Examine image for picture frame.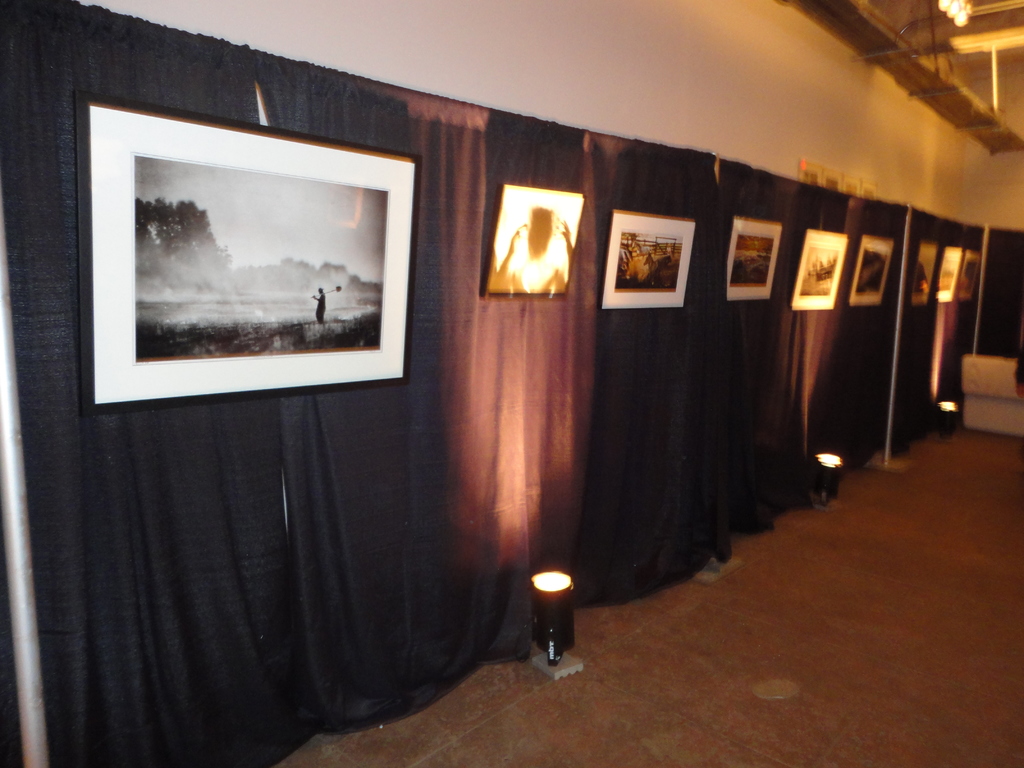
Examination result: (left=478, top=180, right=586, bottom=301).
